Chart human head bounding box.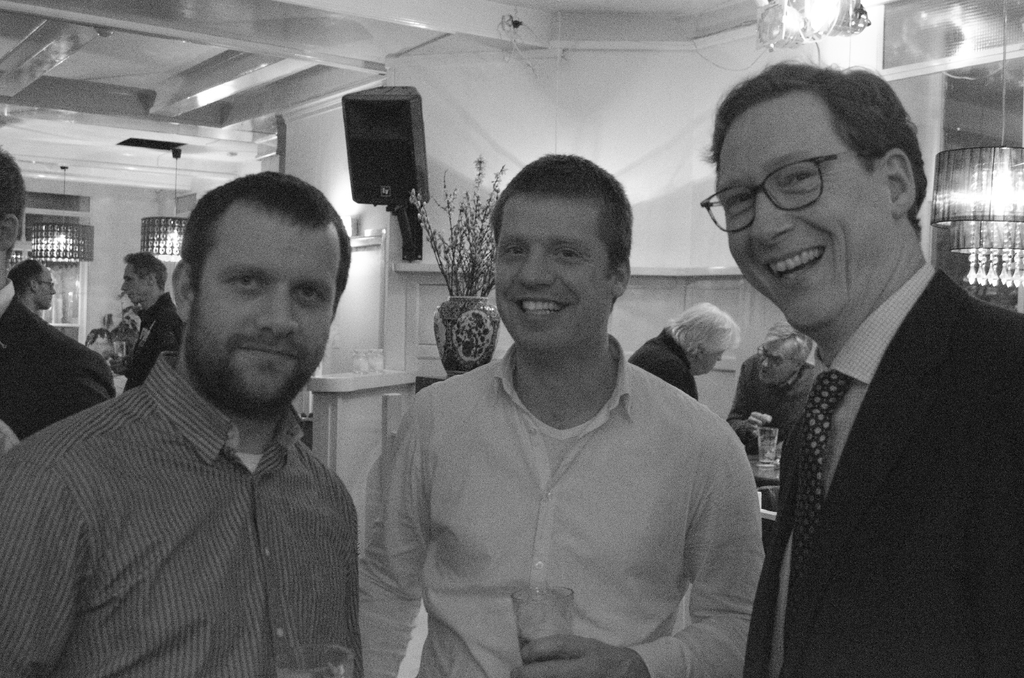
Charted: (173, 169, 355, 416).
